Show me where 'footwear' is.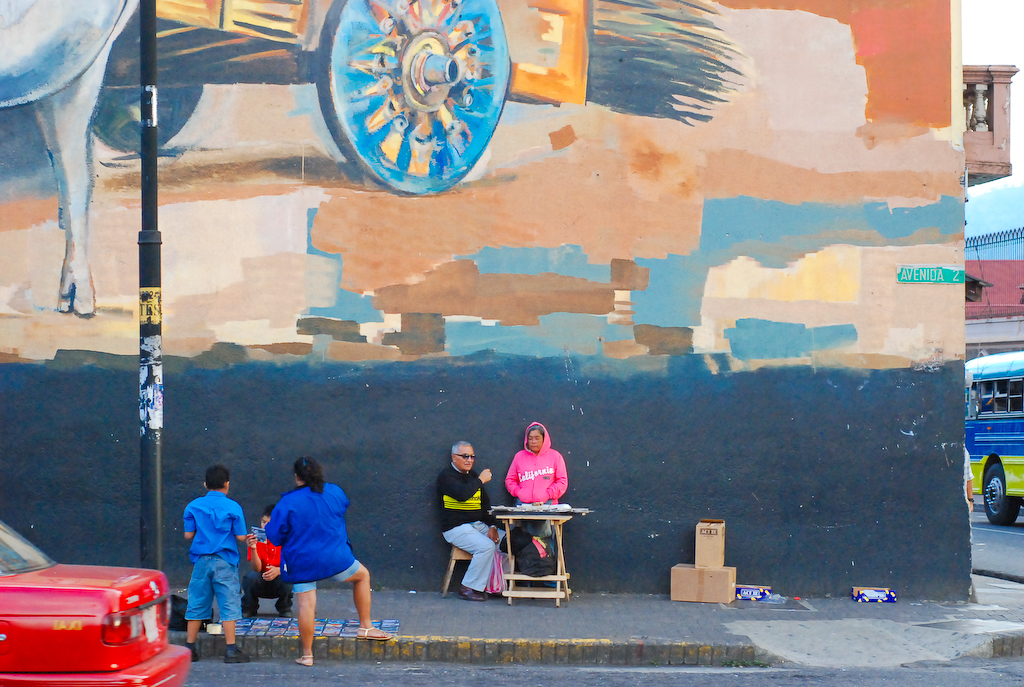
'footwear' is at box=[240, 610, 256, 618].
